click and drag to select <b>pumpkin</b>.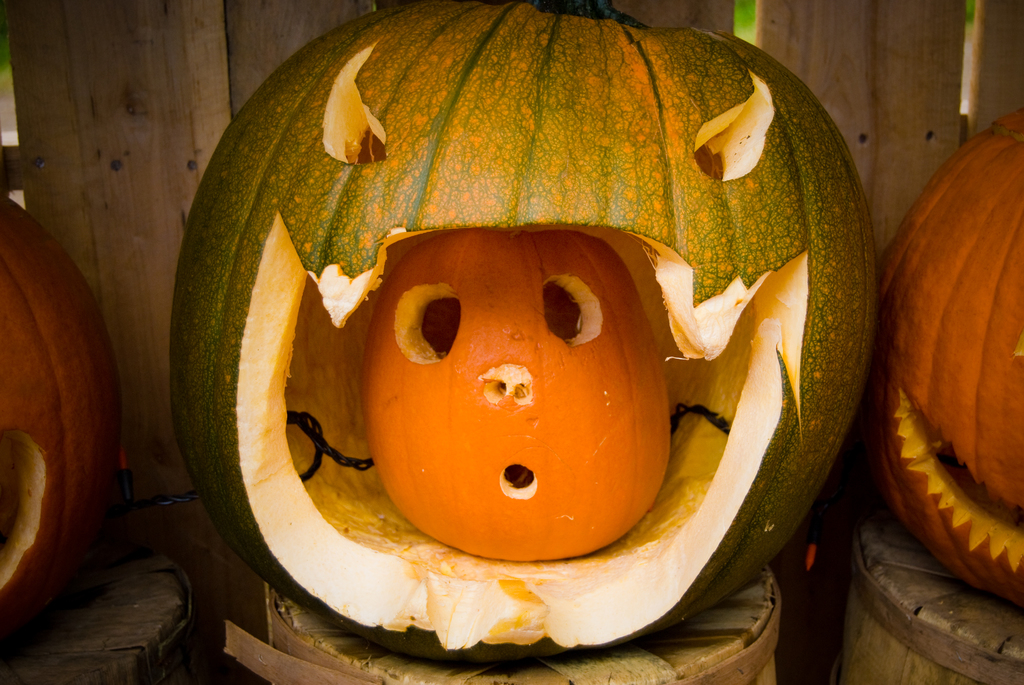
Selection: box(163, 0, 881, 667).
